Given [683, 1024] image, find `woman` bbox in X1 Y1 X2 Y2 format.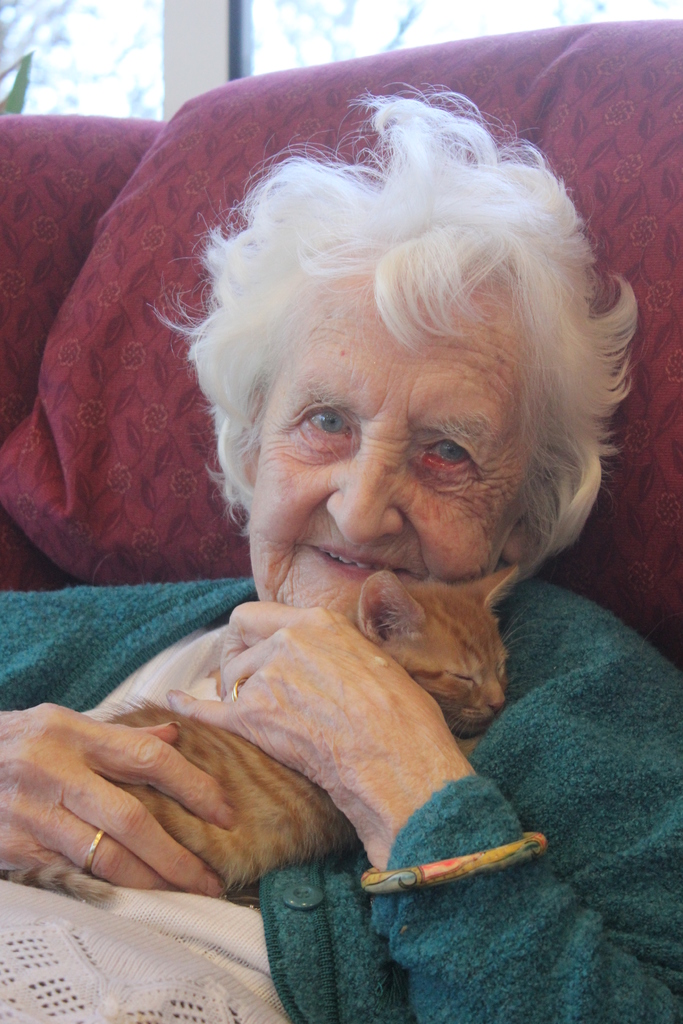
0 84 682 1023.
